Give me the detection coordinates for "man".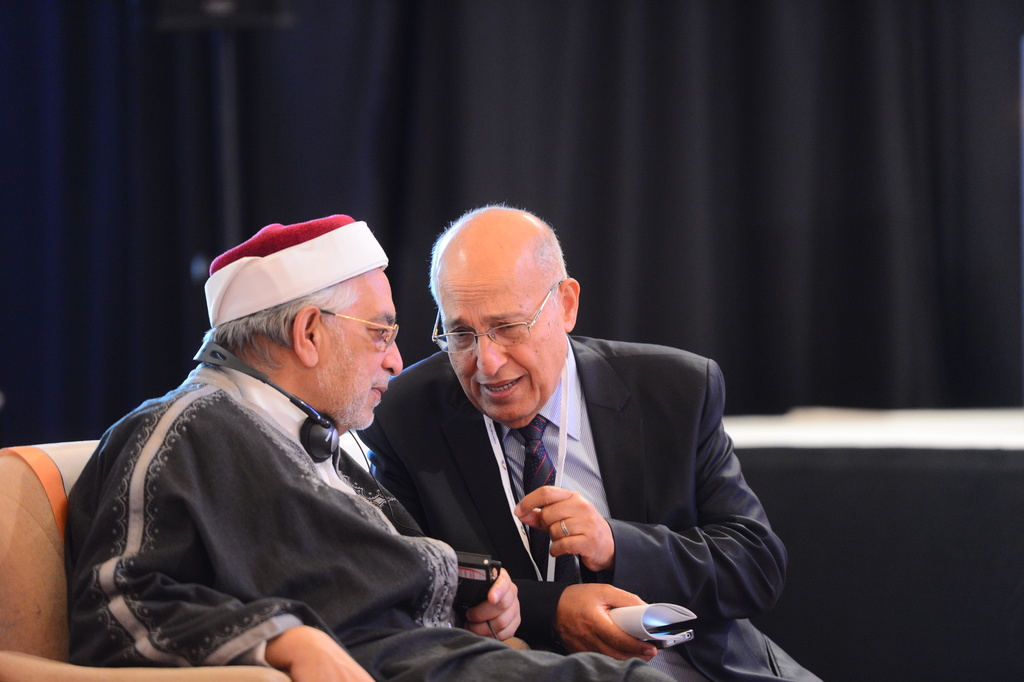
bbox=(72, 213, 678, 681).
